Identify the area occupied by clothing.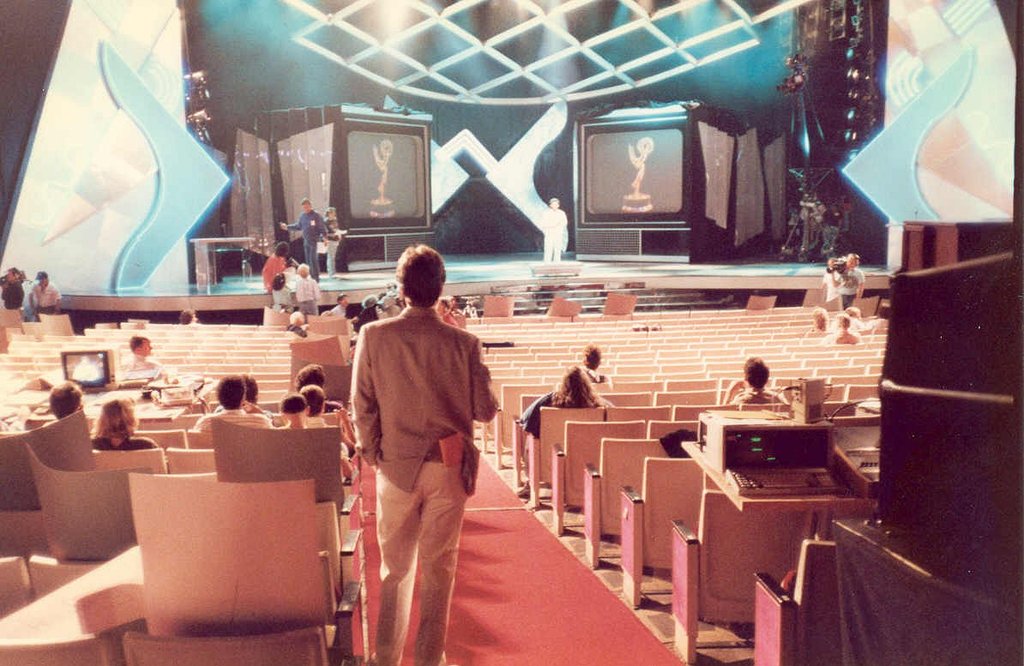
Area: 294:275:316:321.
